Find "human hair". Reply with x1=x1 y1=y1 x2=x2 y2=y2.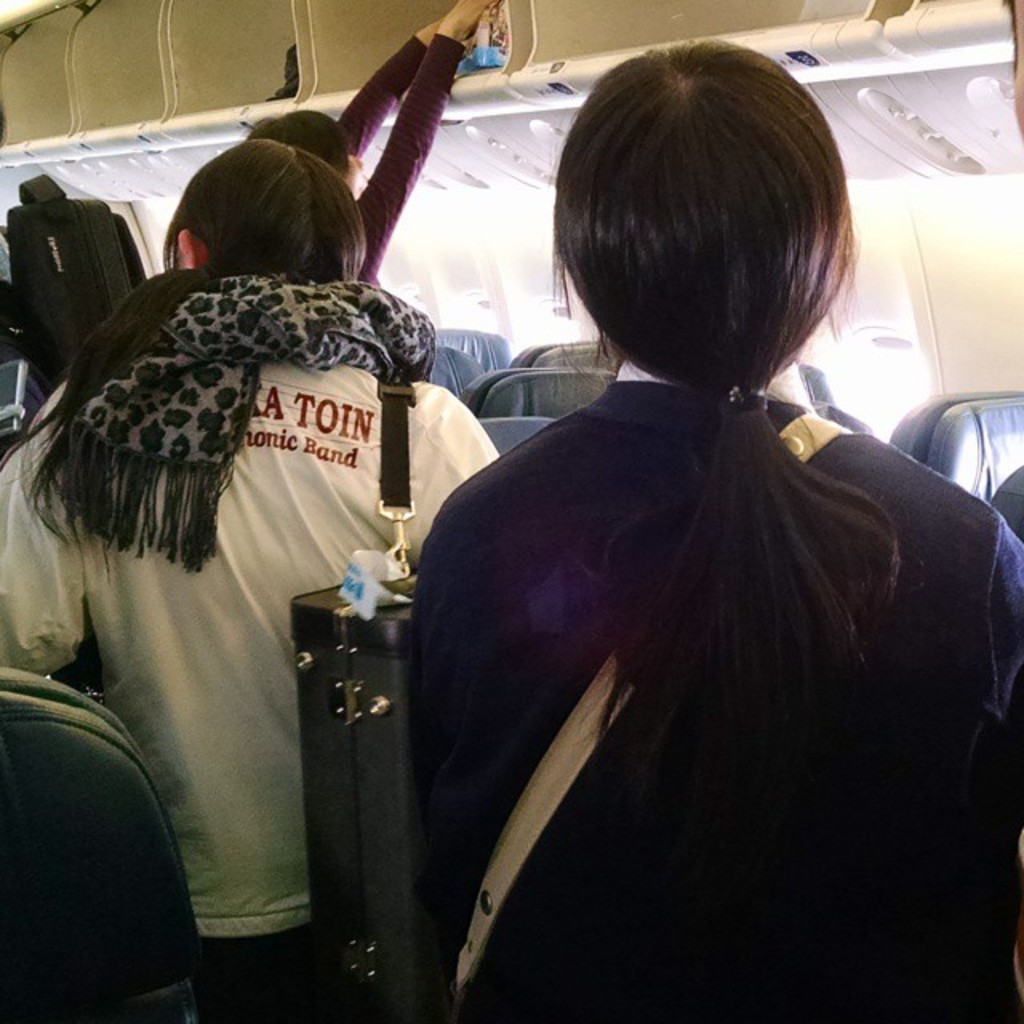
x1=245 y1=104 x2=349 y2=181.
